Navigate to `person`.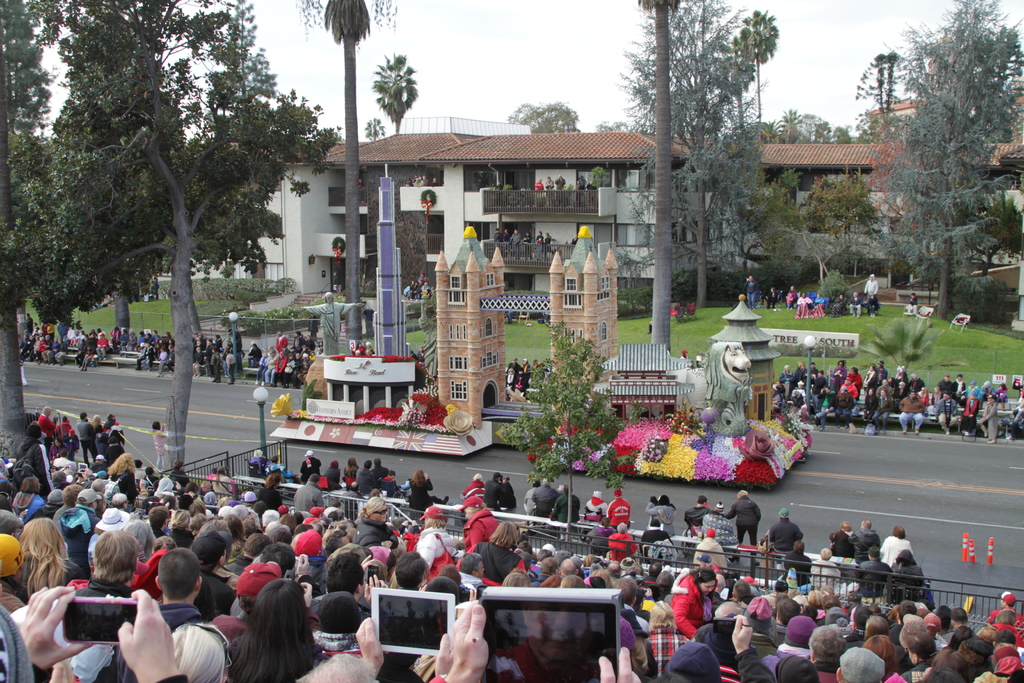
Navigation target: (553, 172, 566, 199).
